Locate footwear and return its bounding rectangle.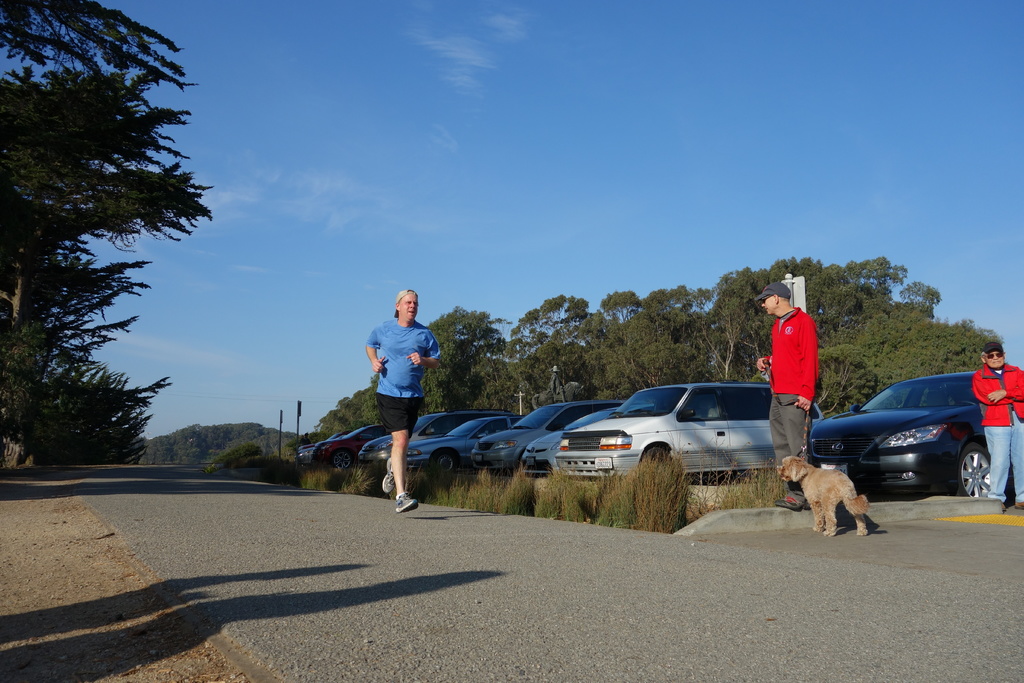
(x1=400, y1=488, x2=415, y2=514).
